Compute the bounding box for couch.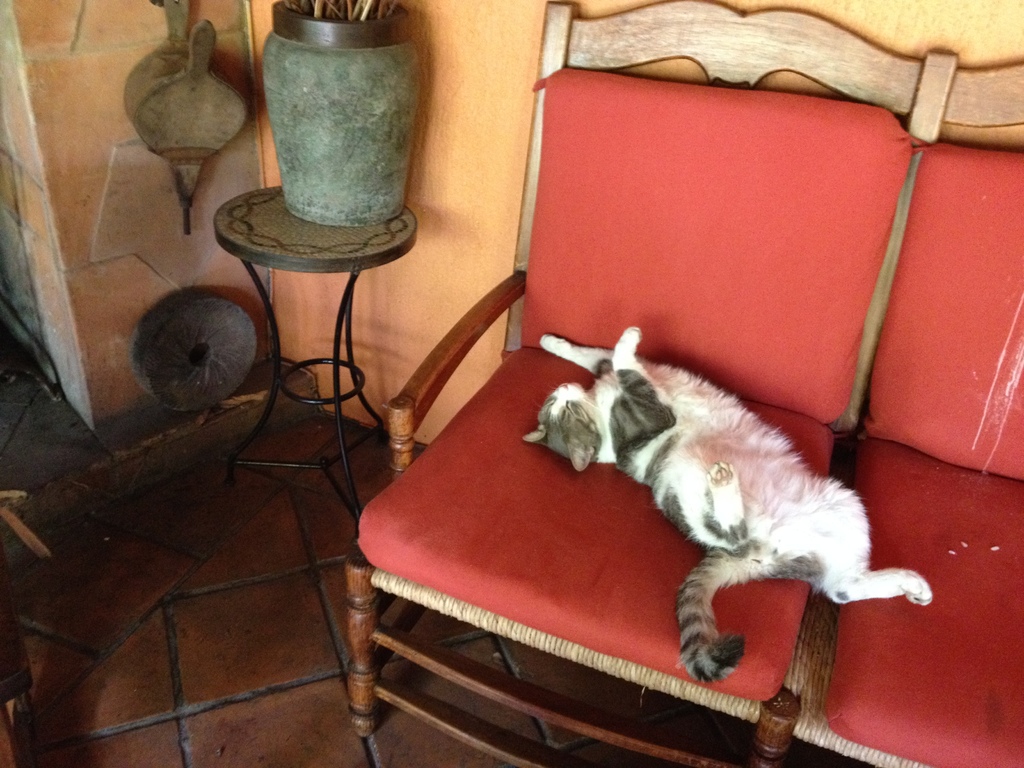
<region>350, 0, 1023, 767</region>.
